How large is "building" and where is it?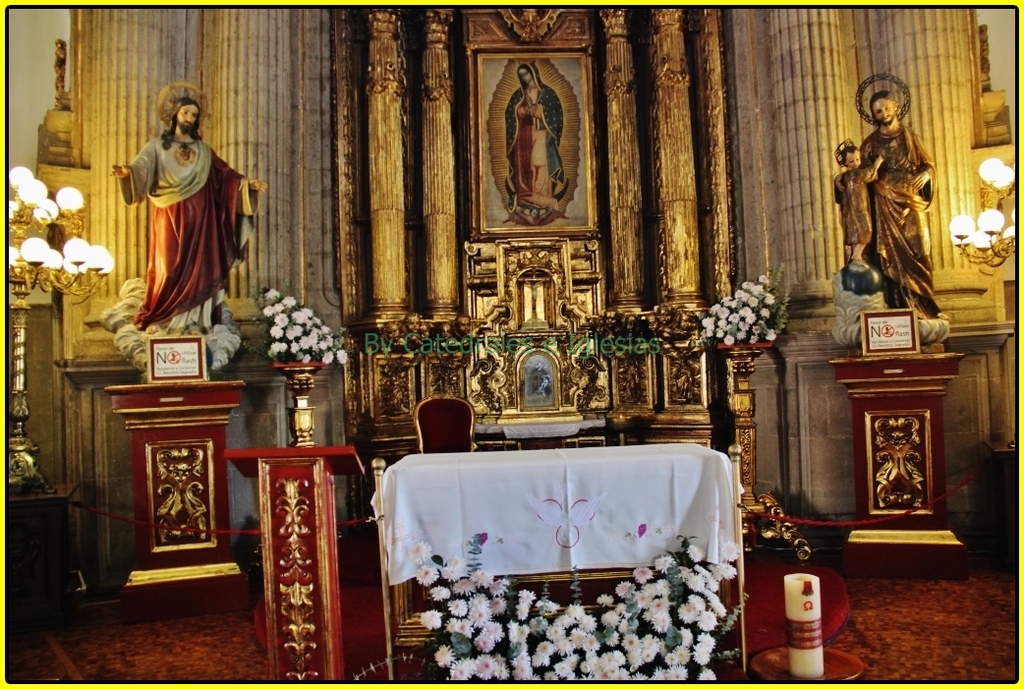
Bounding box: <box>0,0,1023,688</box>.
